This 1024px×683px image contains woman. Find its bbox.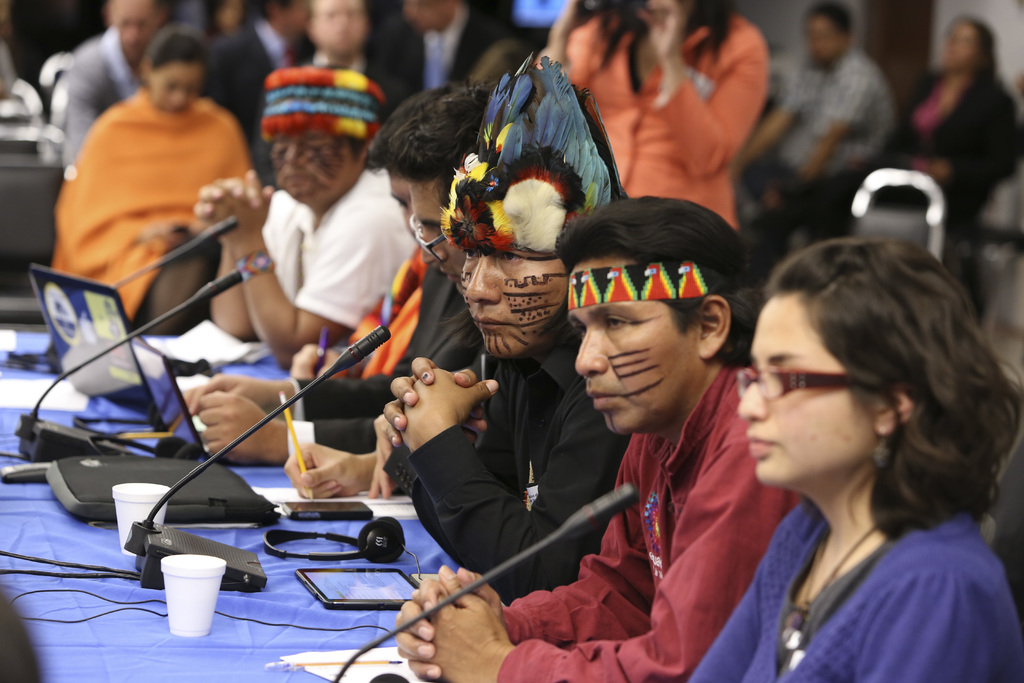
[left=860, top=21, right=1023, bottom=222].
